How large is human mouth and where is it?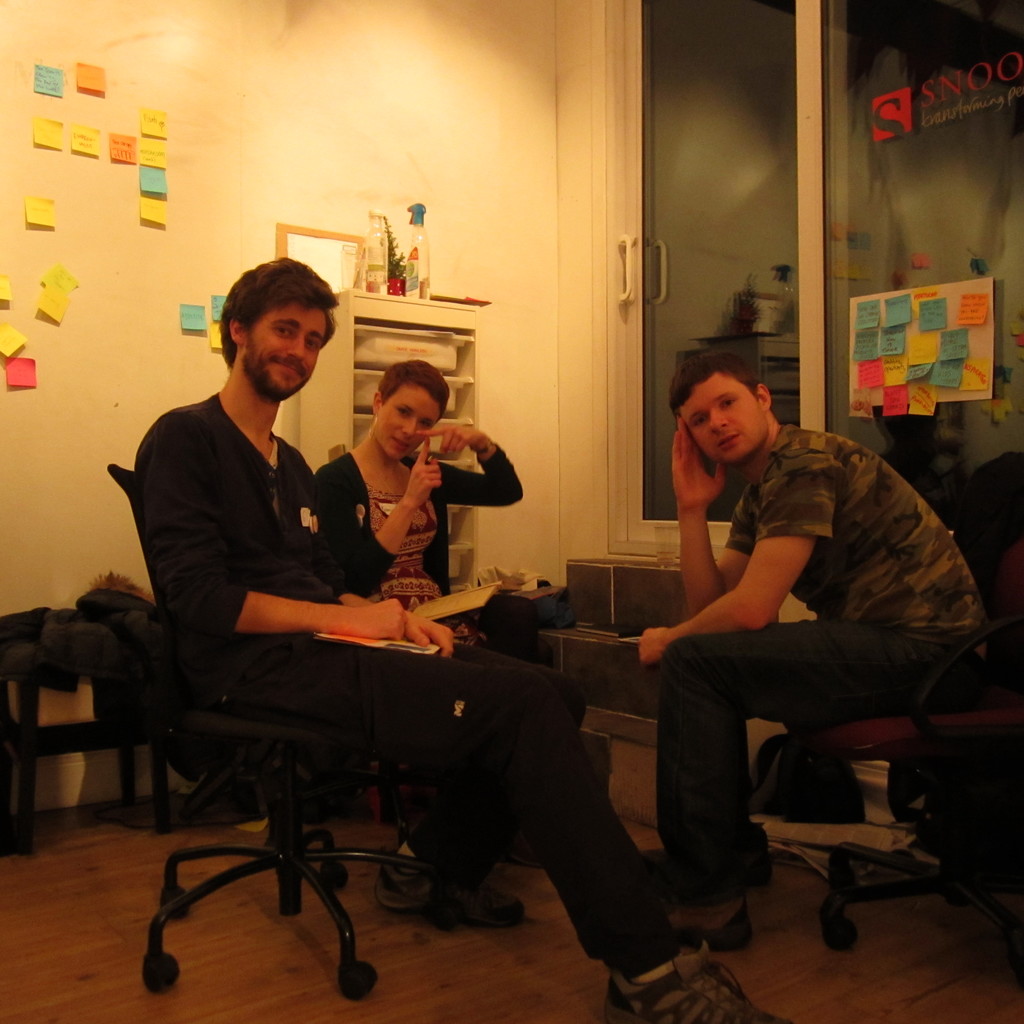
Bounding box: (x1=718, y1=434, x2=740, y2=446).
